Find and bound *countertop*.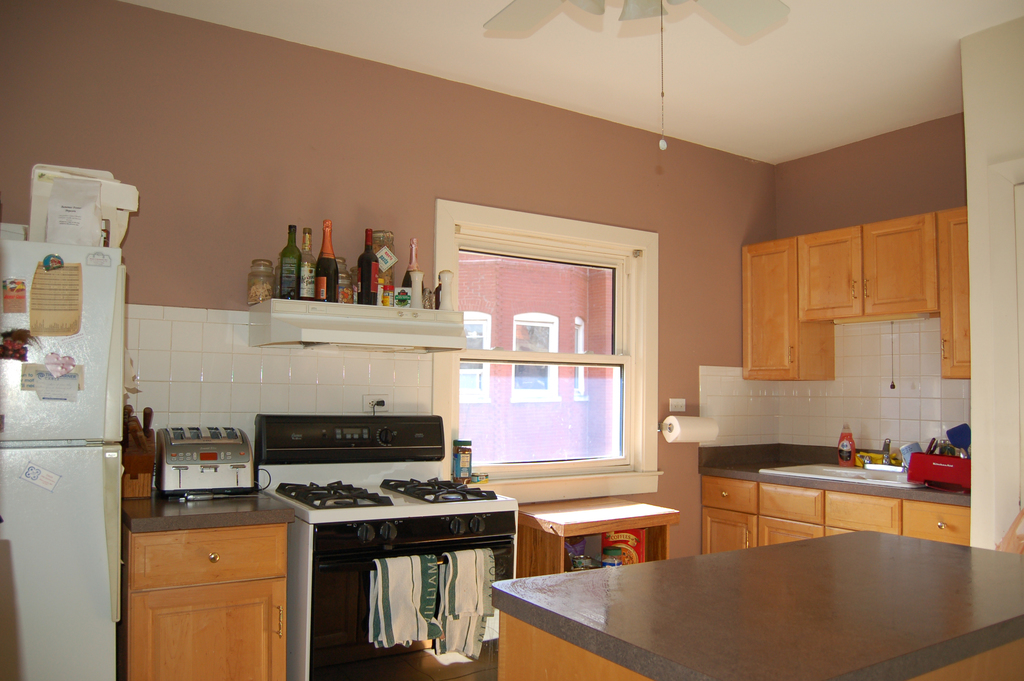
Bound: {"x1": 123, "y1": 494, "x2": 298, "y2": 532}.
